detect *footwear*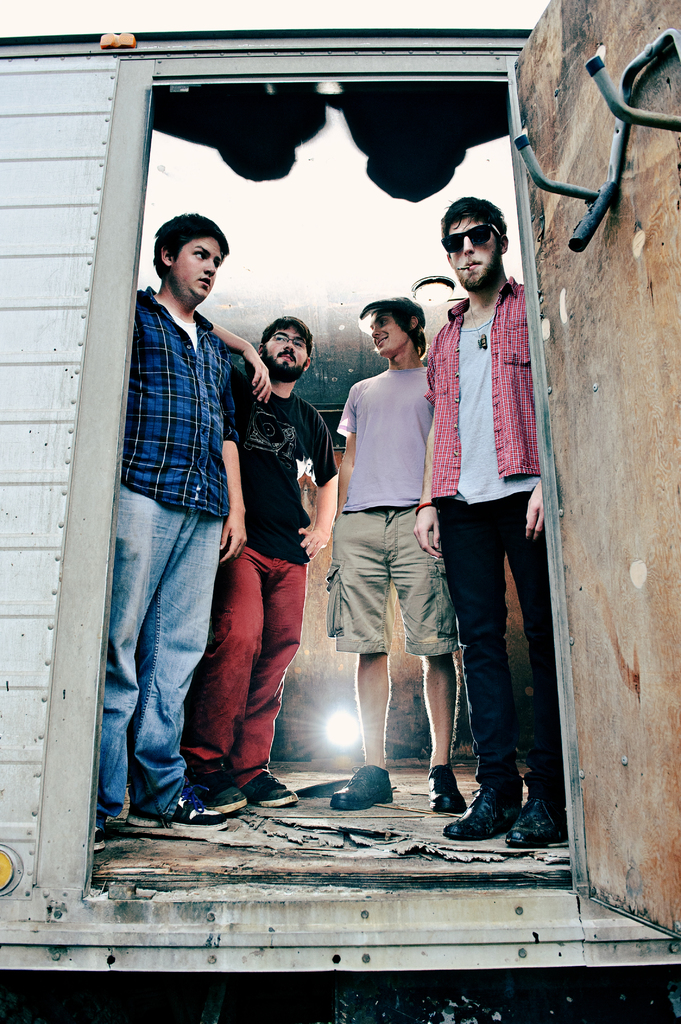
crop(330, 760, 395, 809)
